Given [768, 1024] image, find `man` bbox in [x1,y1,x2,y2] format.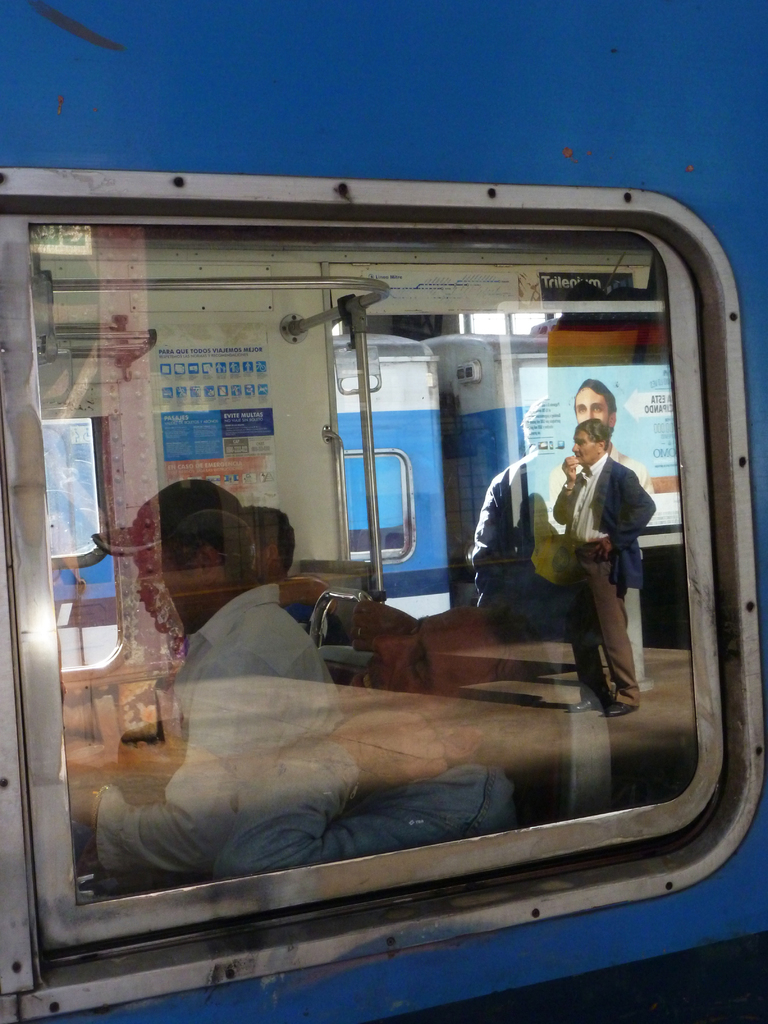
[73,474,344,883].
